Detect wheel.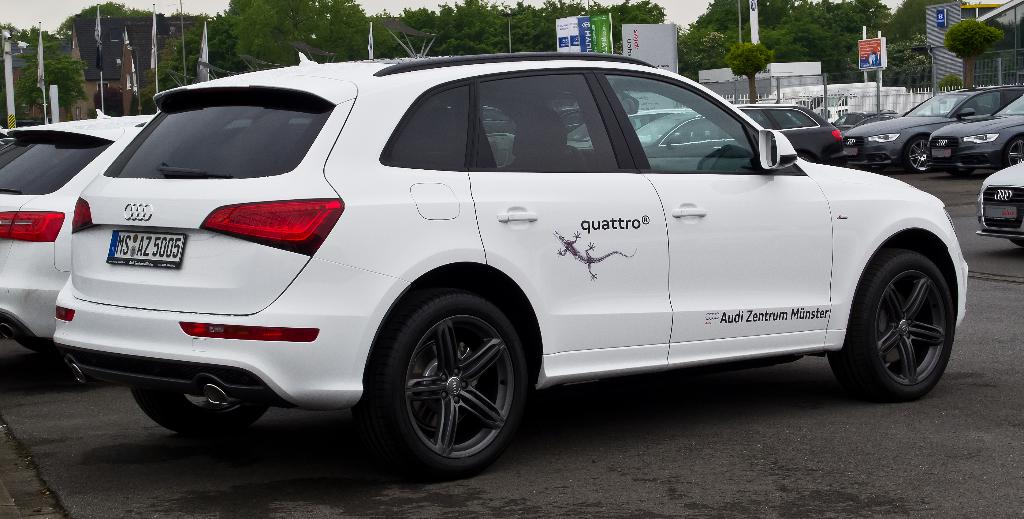
Detected at detection(827, 250, 953, 399).
